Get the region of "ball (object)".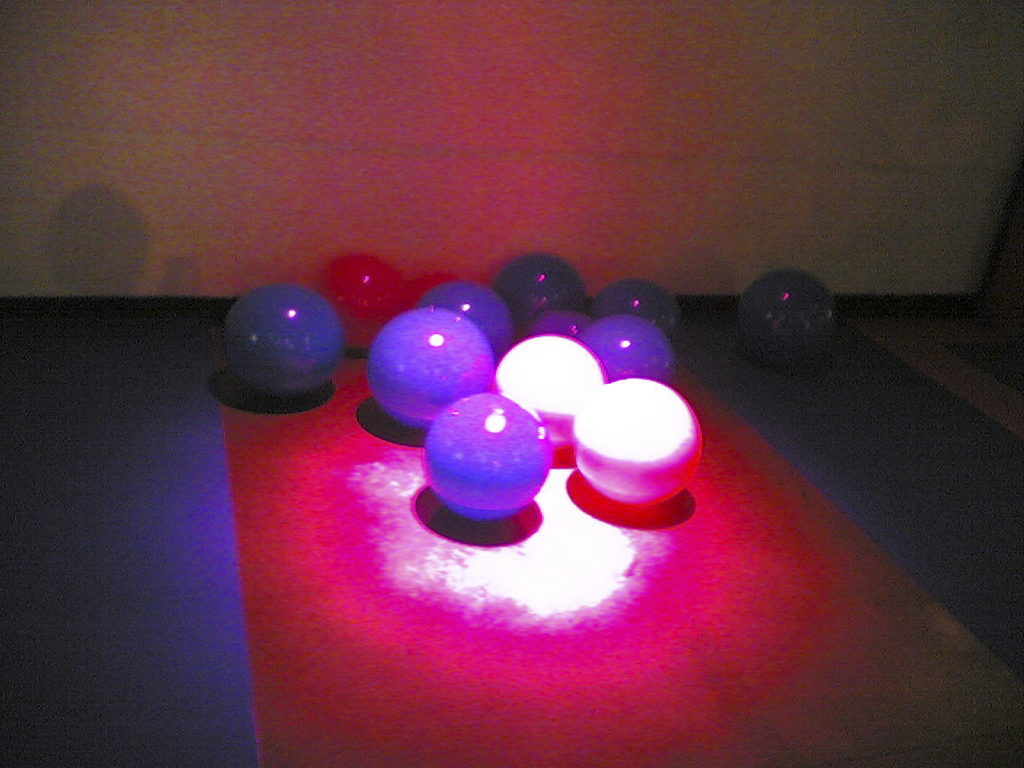
pyautogui.locateOnScreen(597, 276, 679, 326).
